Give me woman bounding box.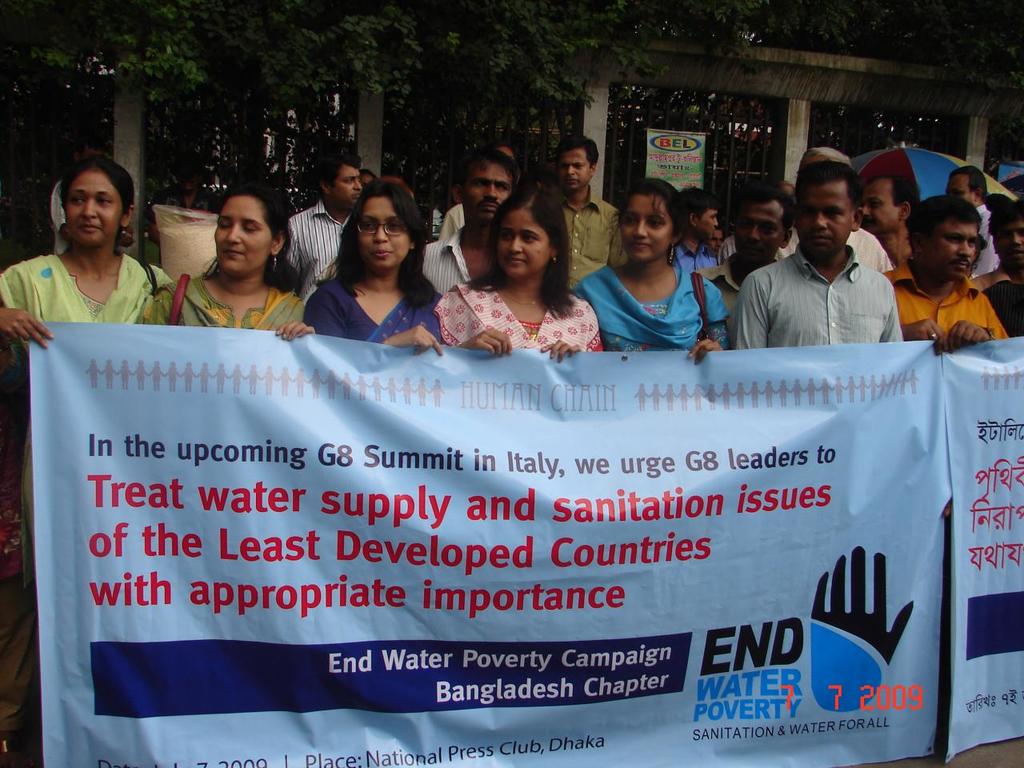
11:154:174:356.
